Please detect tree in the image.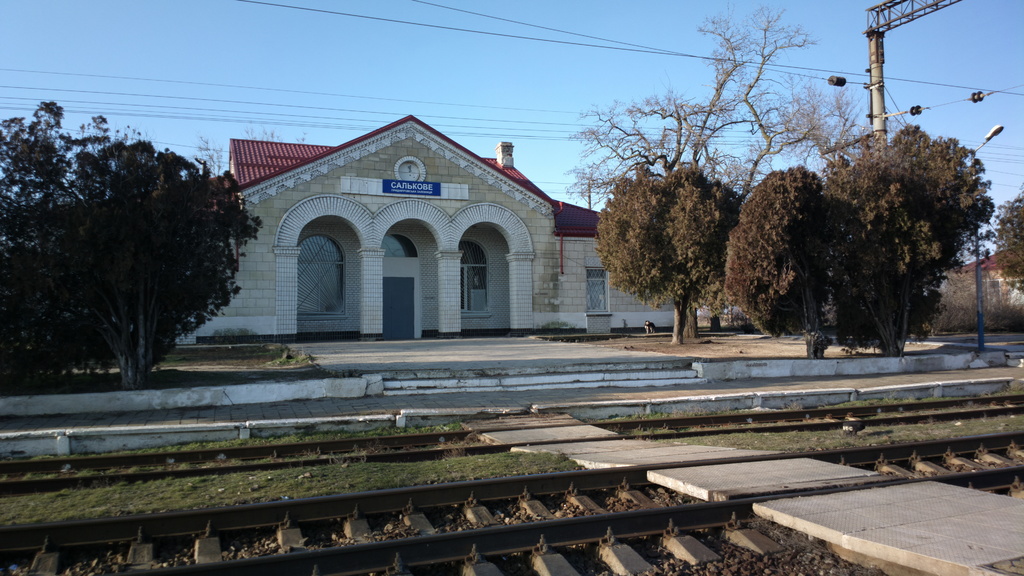
Rect(595, 163, 746, 344).
